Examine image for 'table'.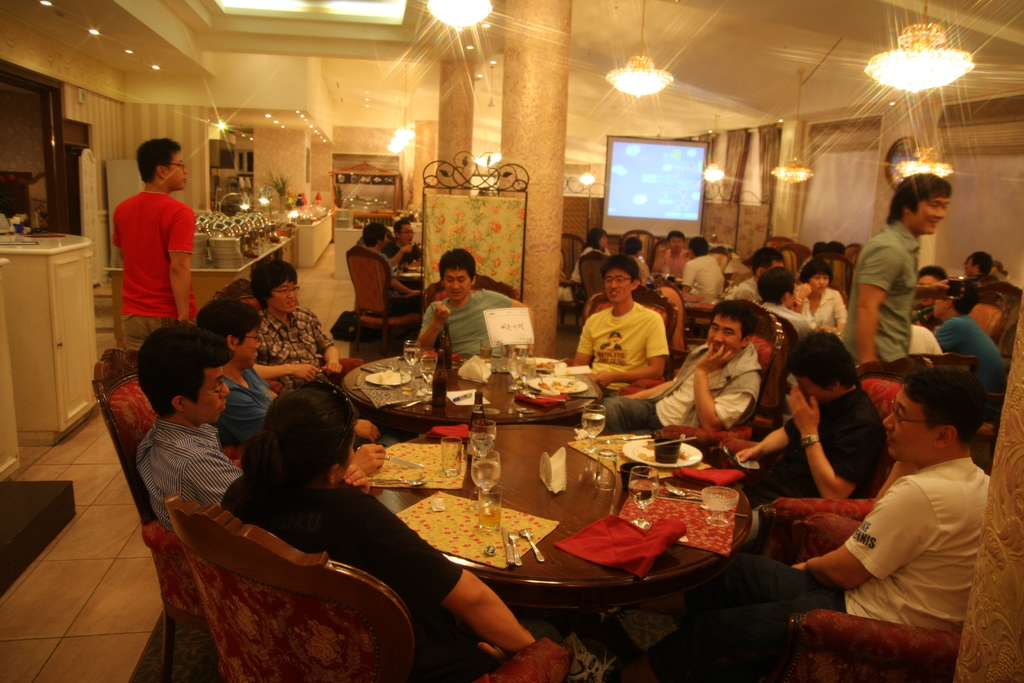
Examination result: rect(679, 291, 733, 341).
